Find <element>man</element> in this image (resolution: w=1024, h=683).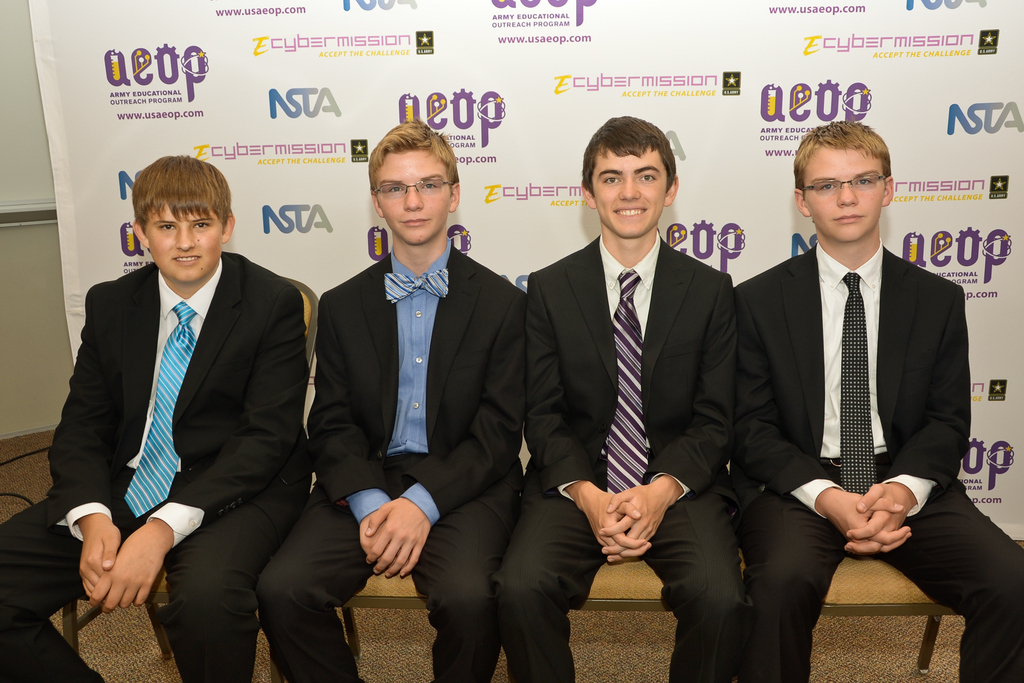
l=740, t=120, r=1023, b=682.
